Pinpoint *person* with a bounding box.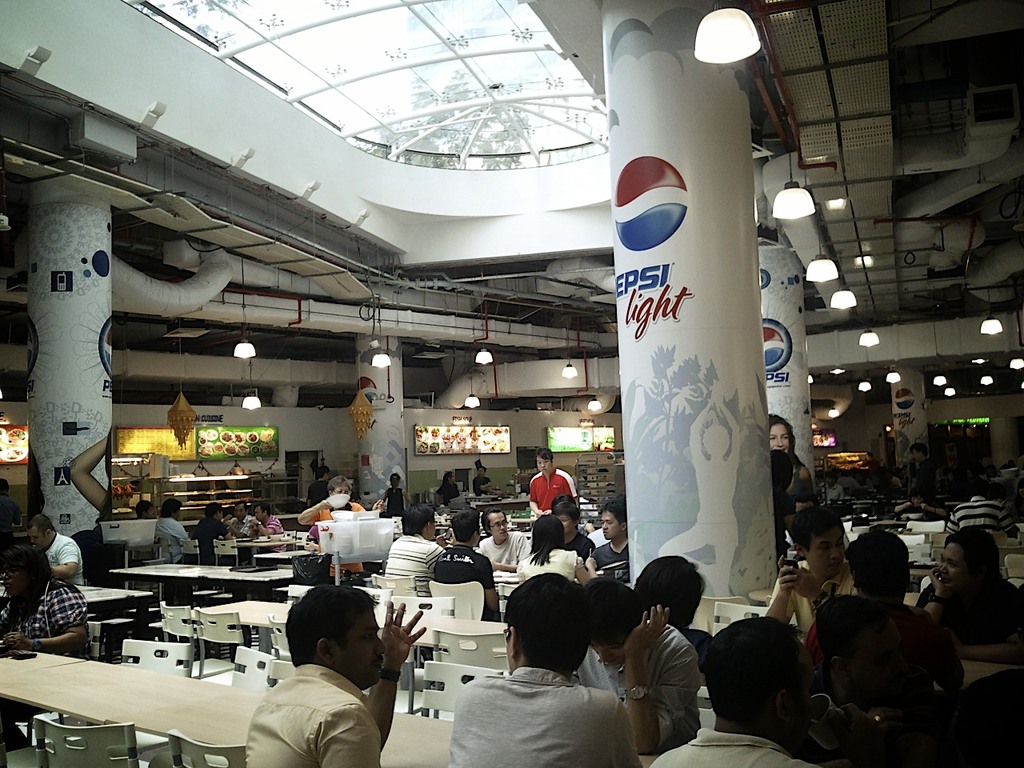
select_region(813, 467, 846, 502).
